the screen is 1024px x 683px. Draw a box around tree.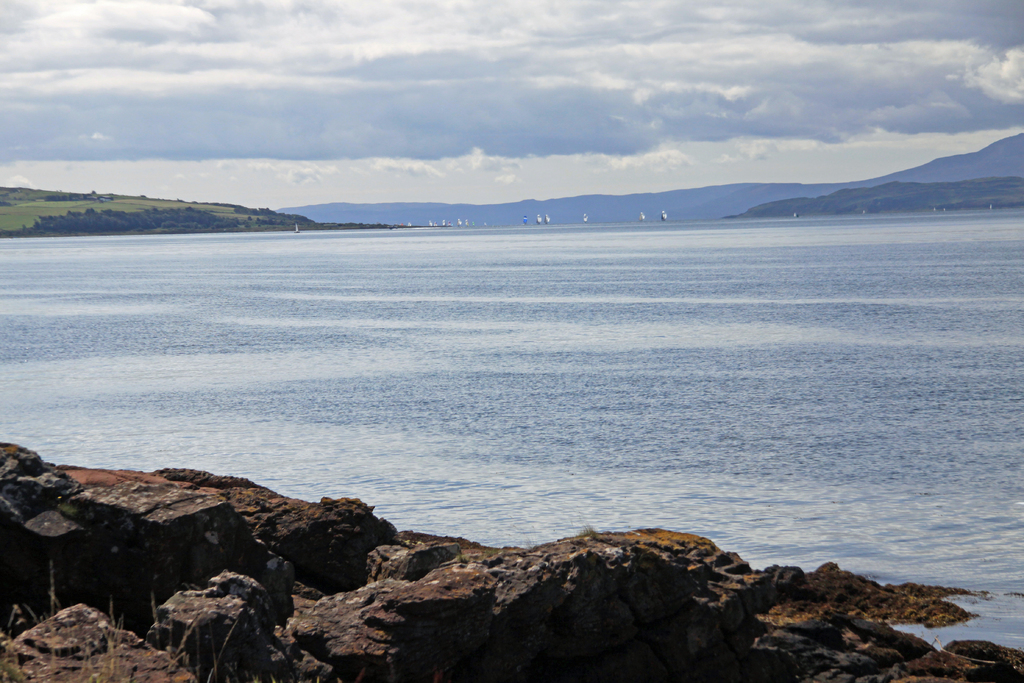
[left=88, top=187, right=96, bottom=195].
